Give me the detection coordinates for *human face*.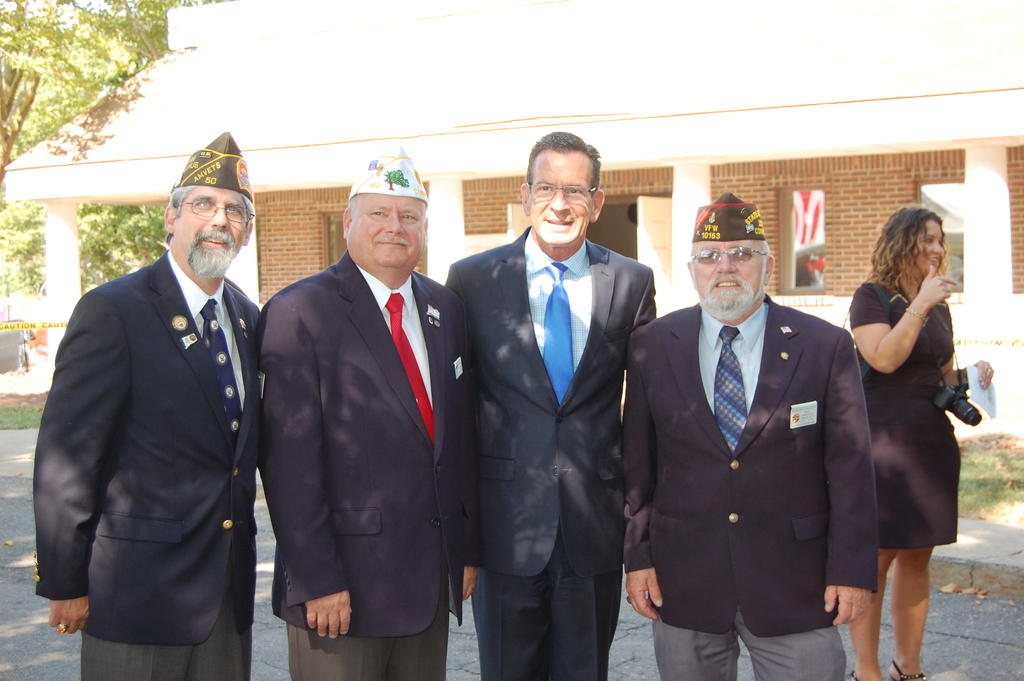
detection(917, 212, 945, 268).
